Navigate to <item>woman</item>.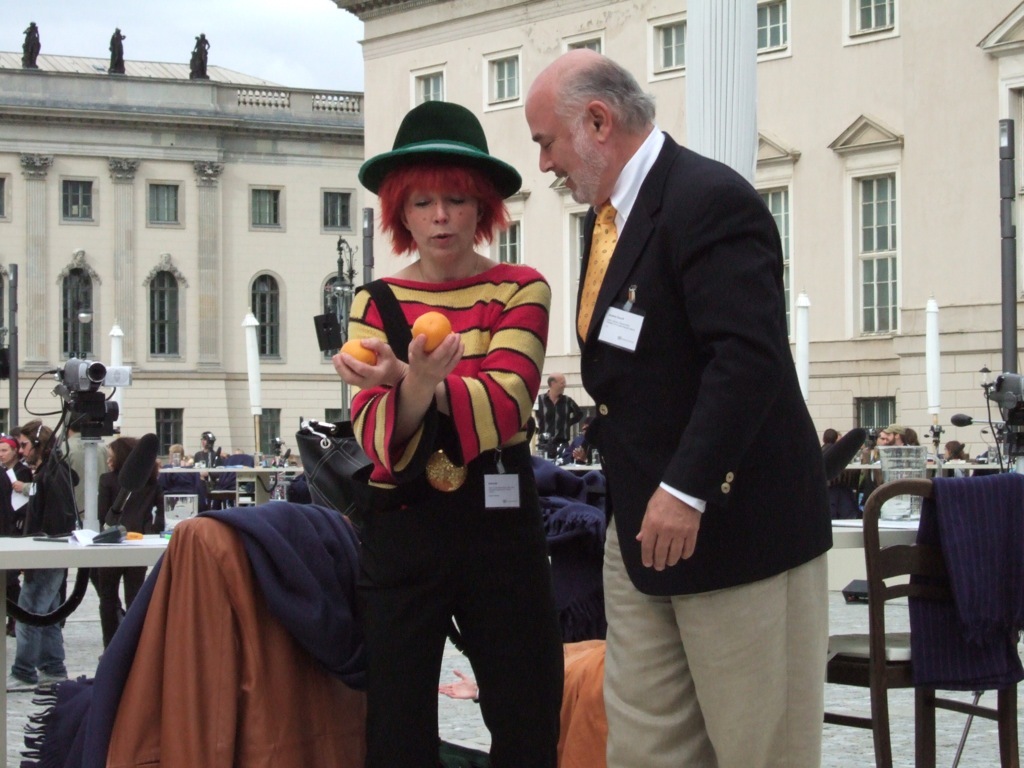
Navigation target: rect(838, 424, 893, 497).
